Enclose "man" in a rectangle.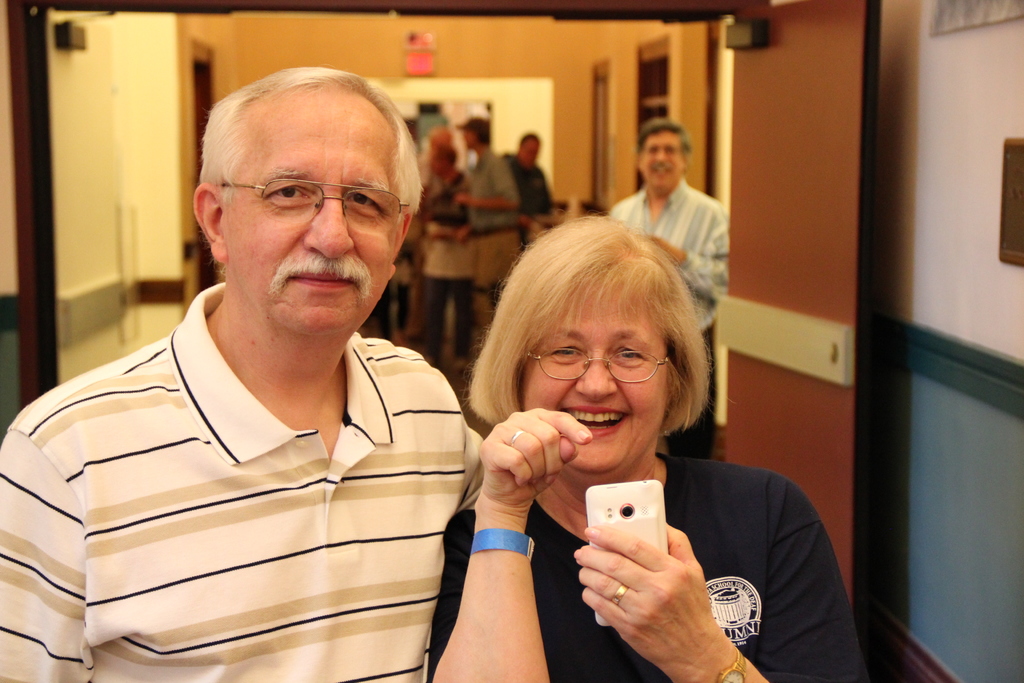
detection(0, 68, 500, 679).
